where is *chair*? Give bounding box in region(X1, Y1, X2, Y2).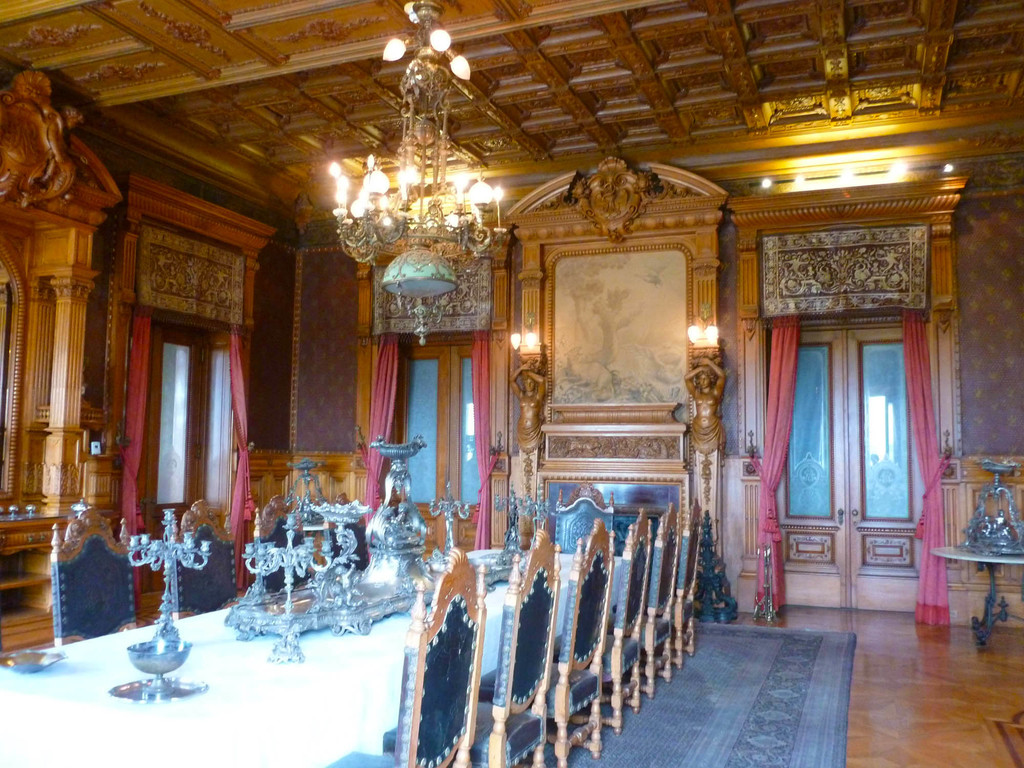
region(659, 494, 729, 659).
